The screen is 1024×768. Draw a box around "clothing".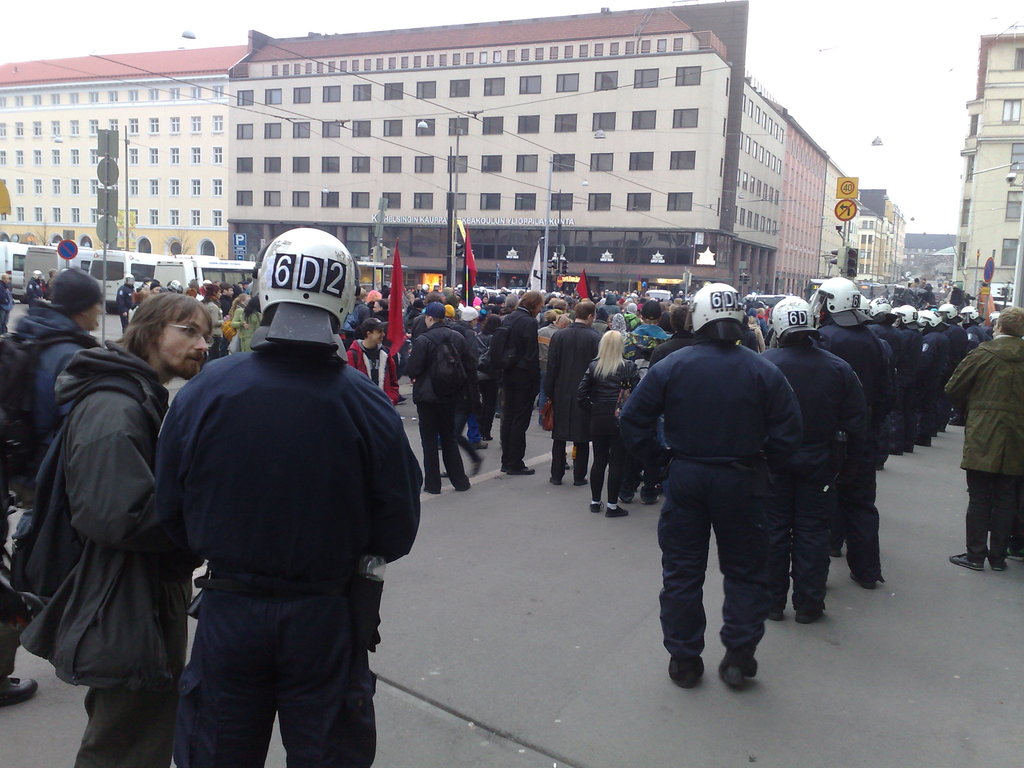
[x1=351, y1=342, x2=403, y2=410].
